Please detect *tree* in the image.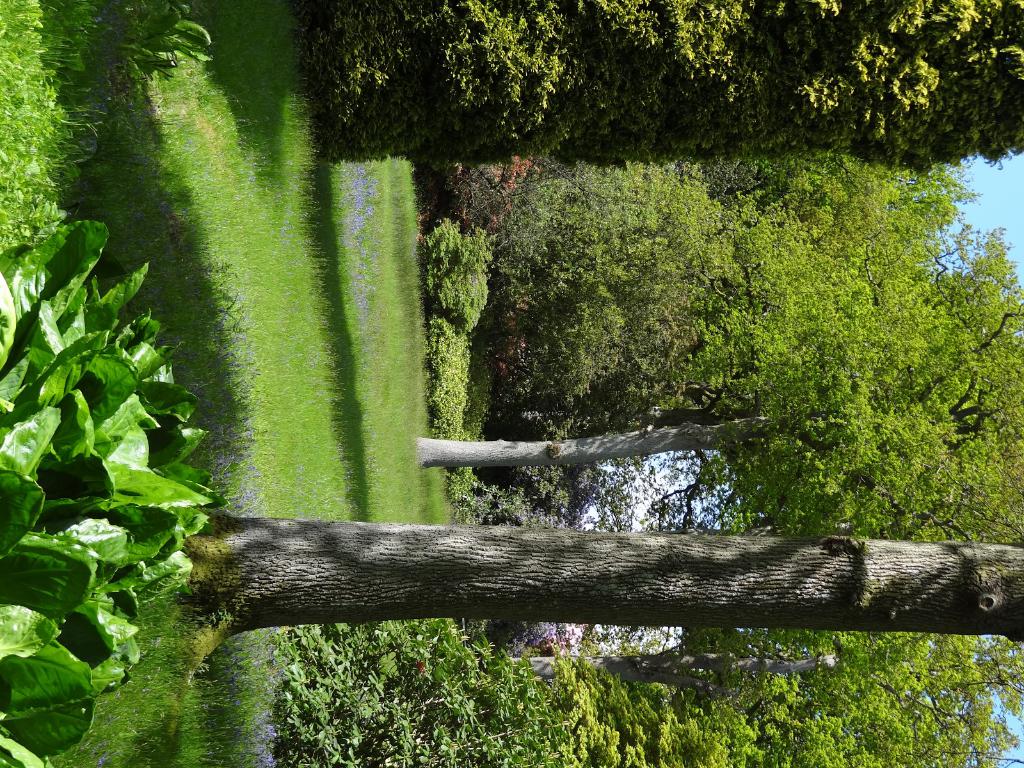
detection(186, 502, 1023, 667).
